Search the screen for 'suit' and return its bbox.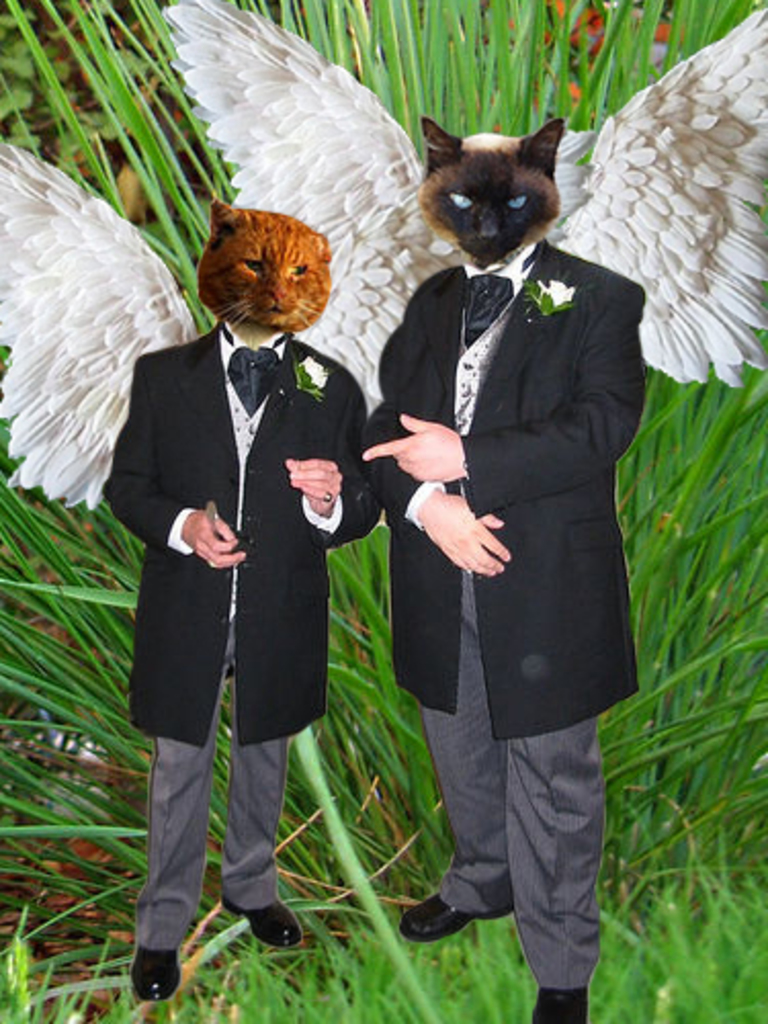
Found: (left=354, top=154, right=651, bottom=911).
